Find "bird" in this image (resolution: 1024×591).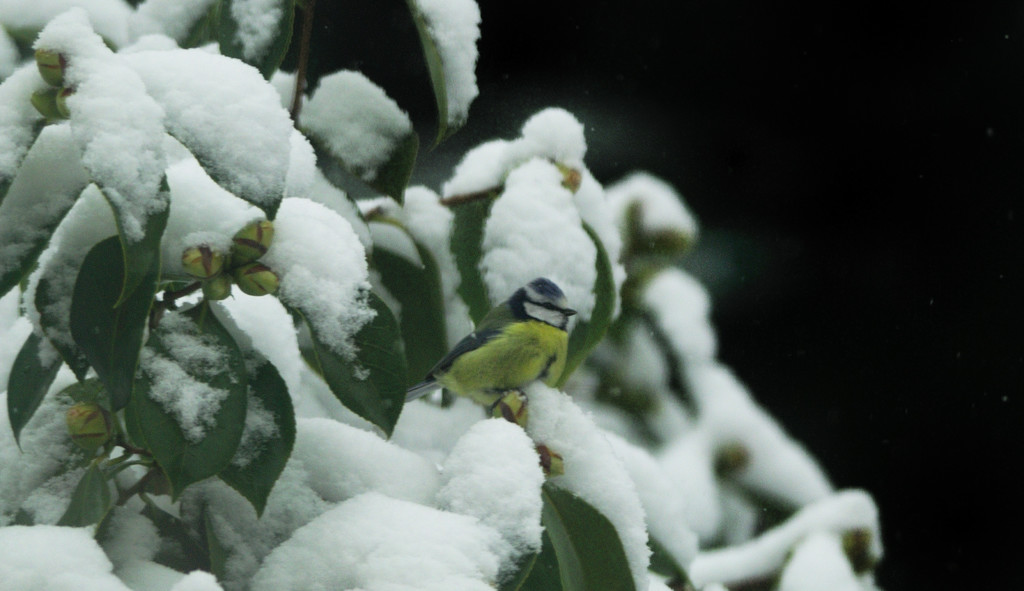
detection(385, 280, 584, 482).
